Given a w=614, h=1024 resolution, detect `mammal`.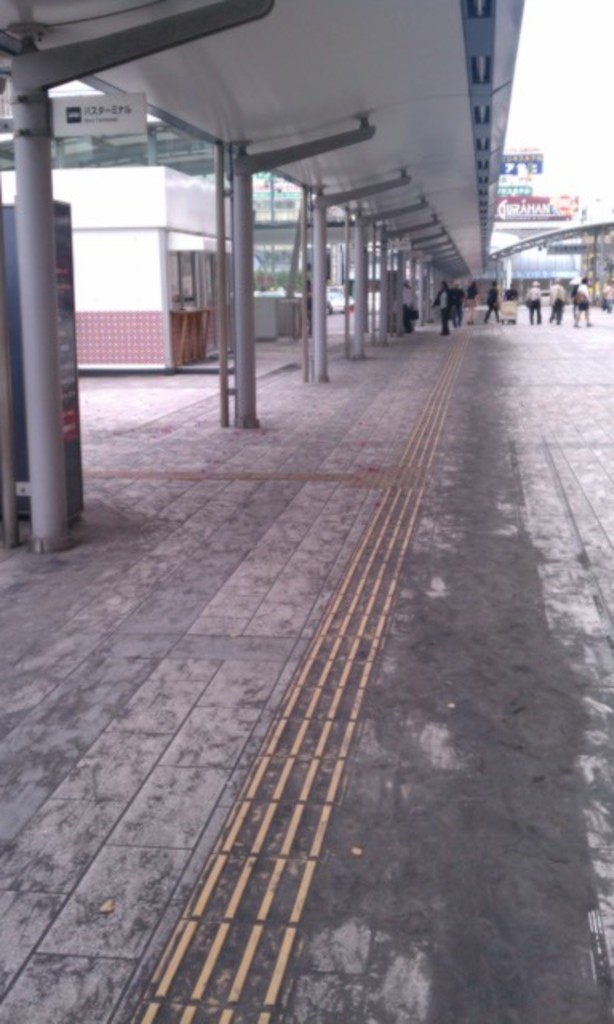
region(401, 283, 417, 333).
